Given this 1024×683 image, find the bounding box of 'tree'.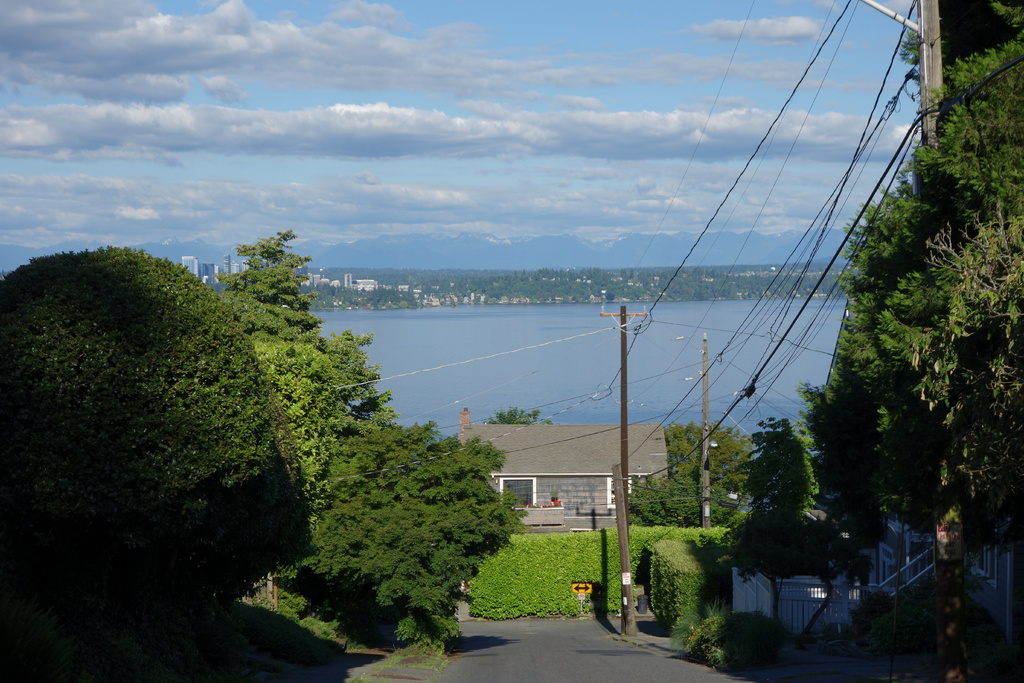
[x1=292, y1=417, x2=525, y2=644].
